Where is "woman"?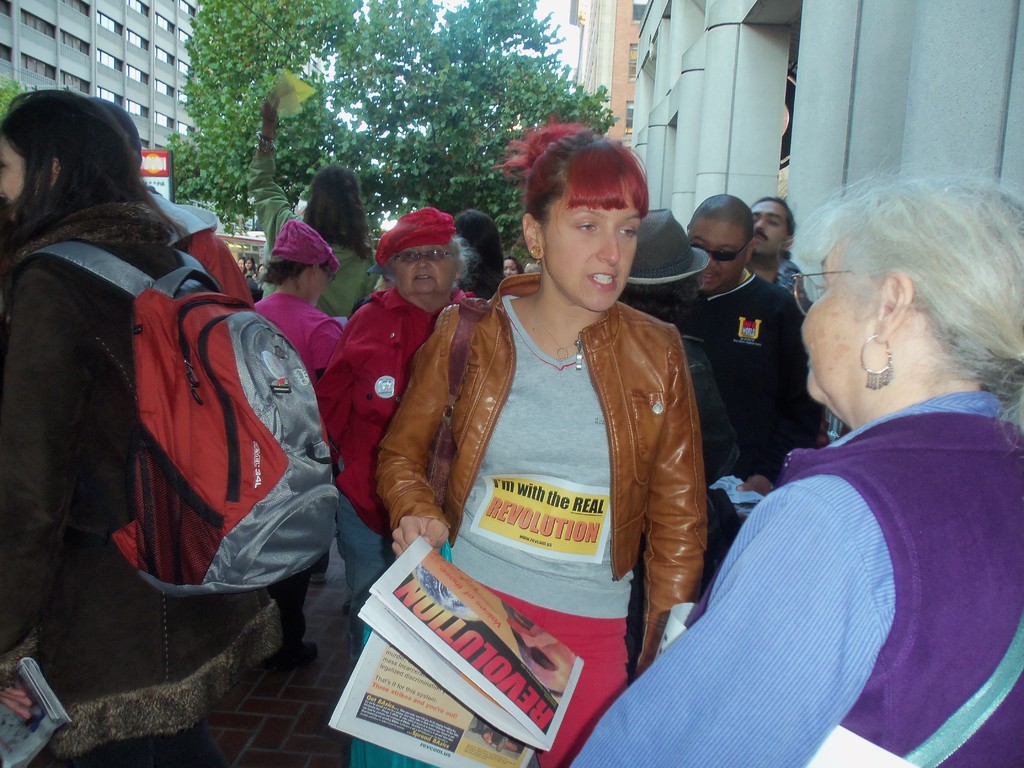
x1=363, y1=145, x2=728, y2=721.
